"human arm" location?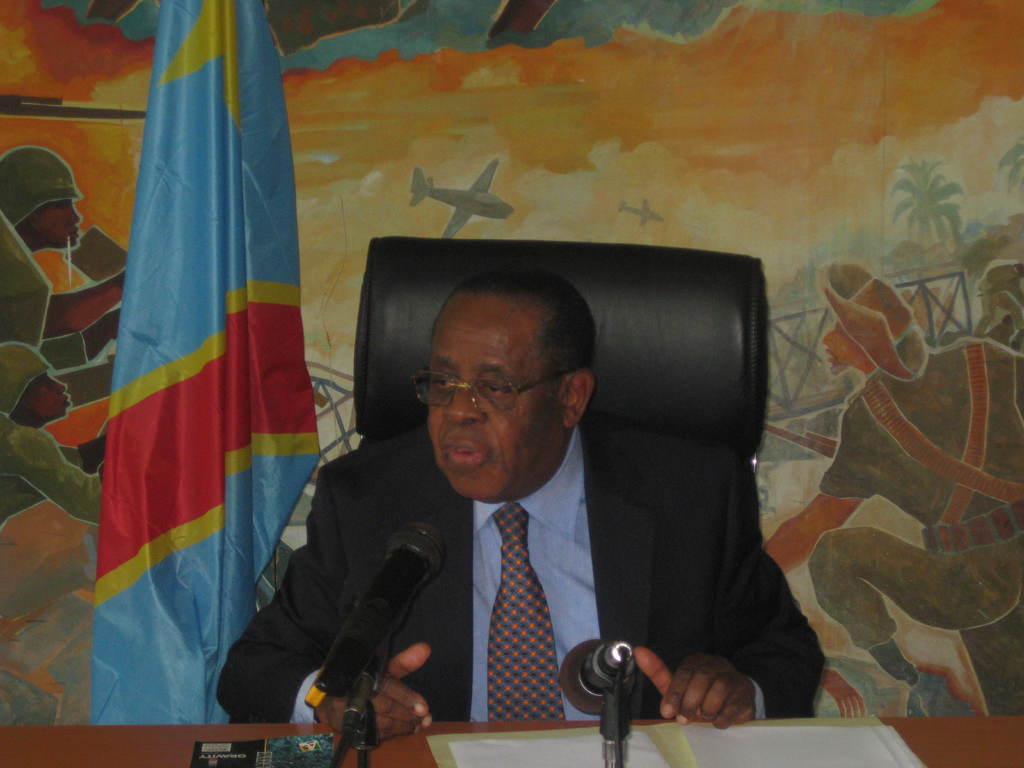
box=[627, 449, 828, 737]
